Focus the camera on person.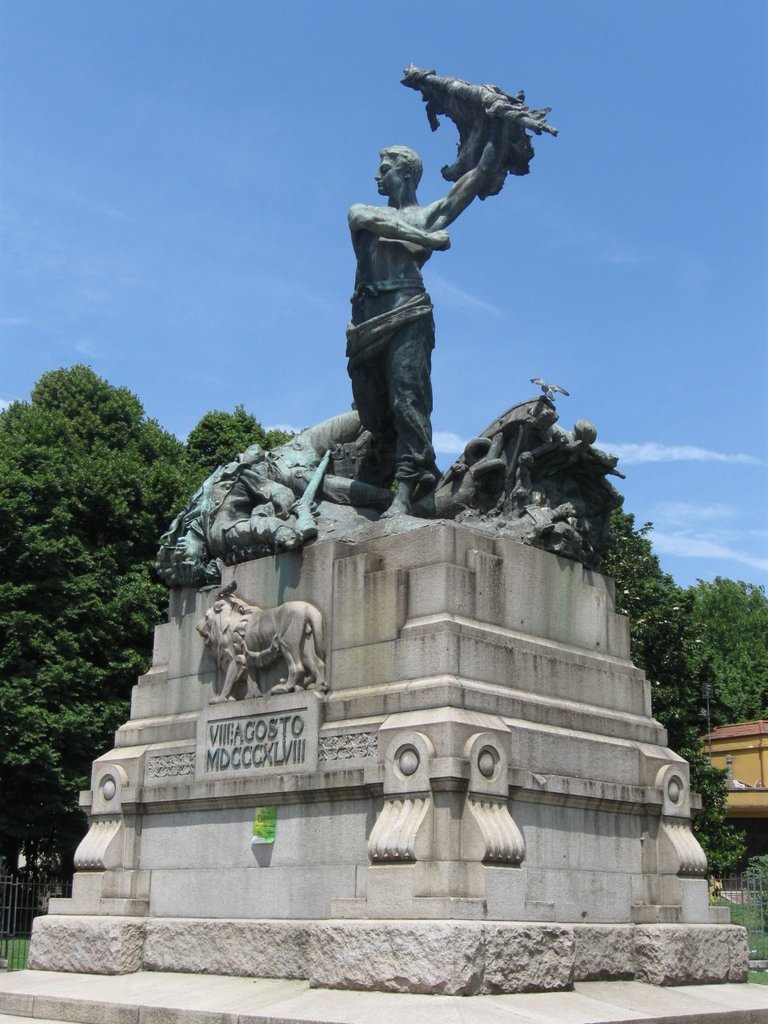
Focus region: 166/407/362/582.
